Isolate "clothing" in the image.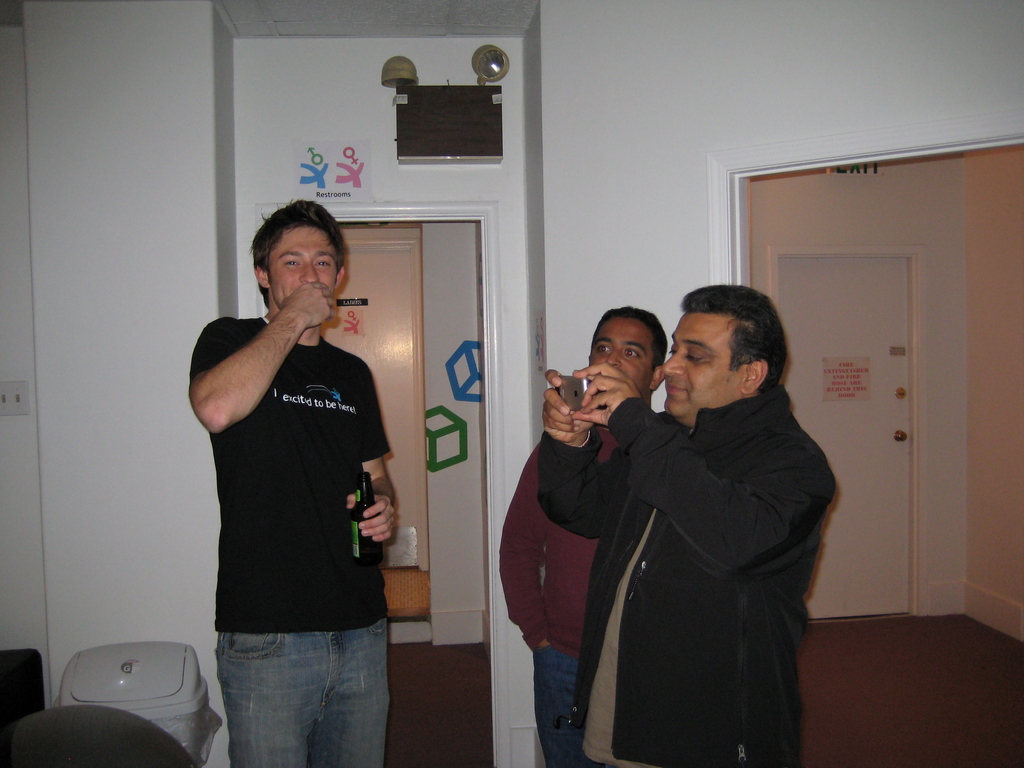
Isolated region: bbox=[500, 414, 620, 767].
